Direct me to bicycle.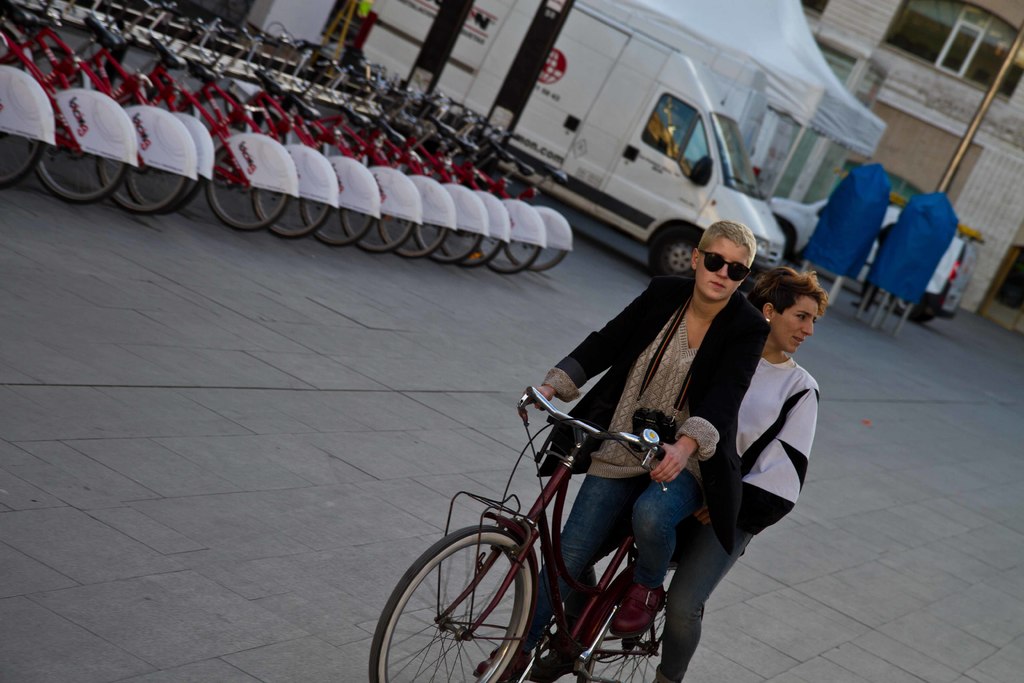
Direction: 276 30 389 260.
